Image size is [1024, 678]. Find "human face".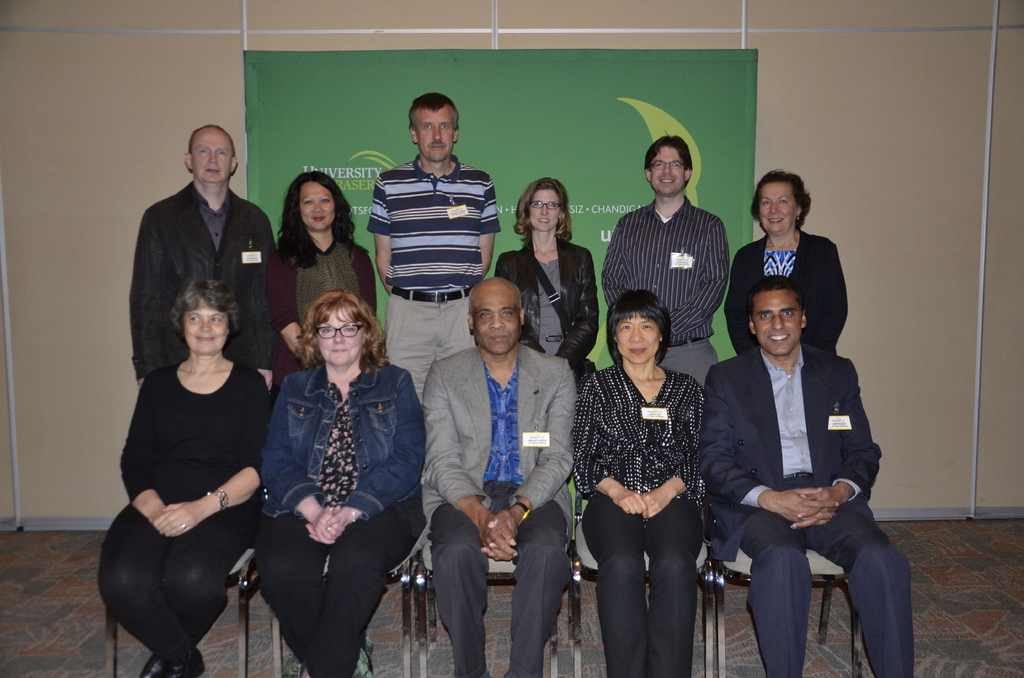
473:281:522:353.
